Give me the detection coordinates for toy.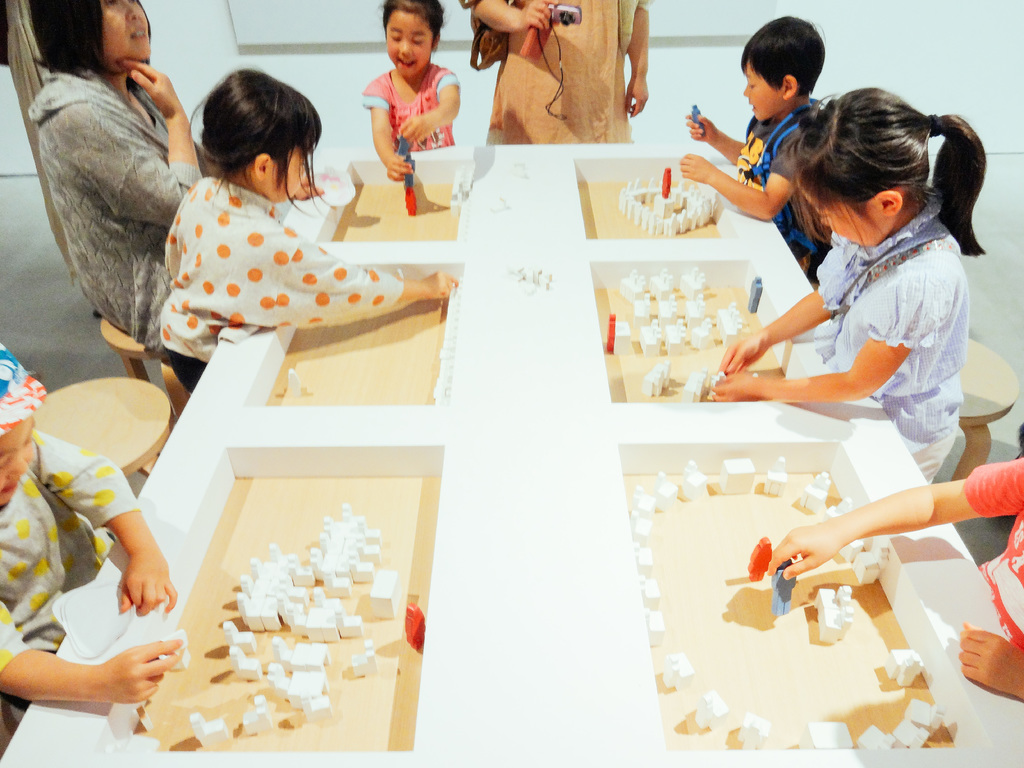
813:584:851:613.
